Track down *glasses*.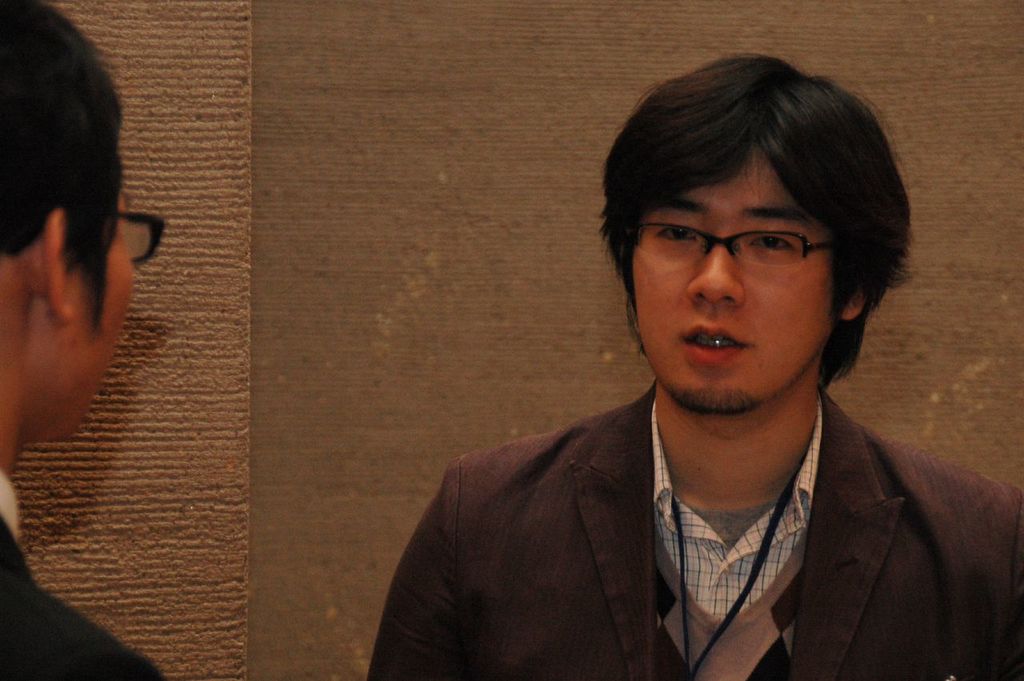
Tracked to {"x1": 119, "y1": 203, "x2": 162, "y2": 264}.
